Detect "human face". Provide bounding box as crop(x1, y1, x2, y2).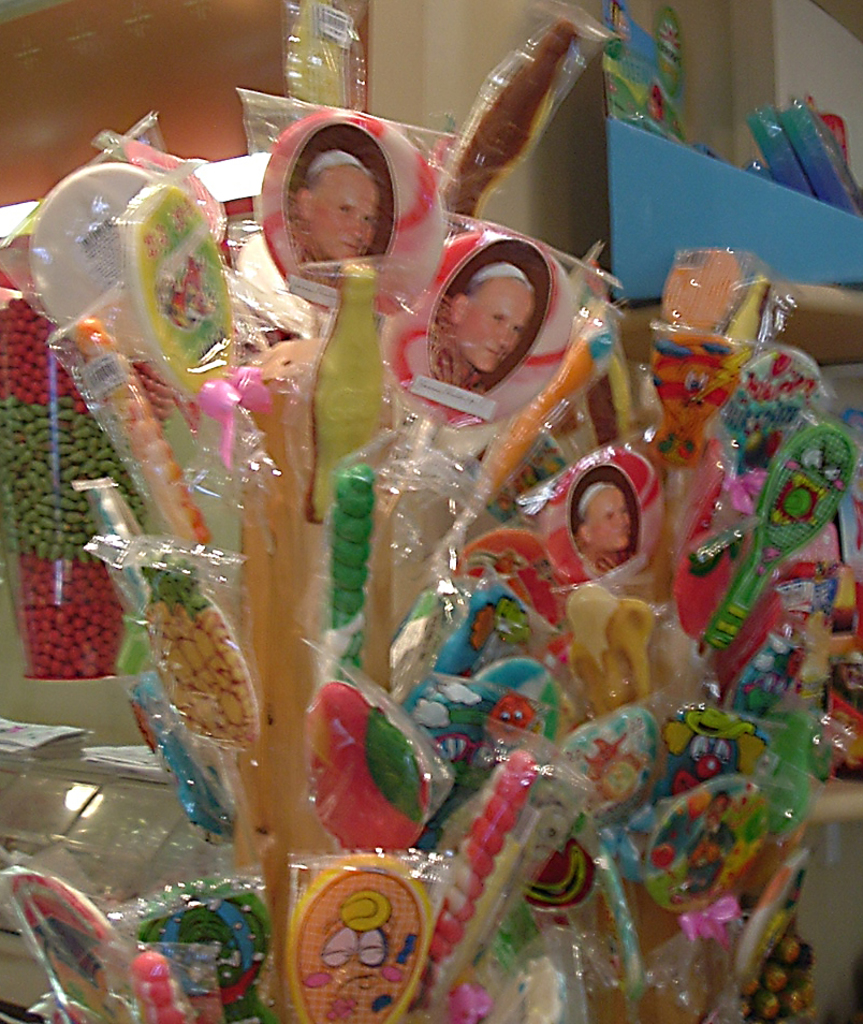
crop(320, 161, 376, 253).
